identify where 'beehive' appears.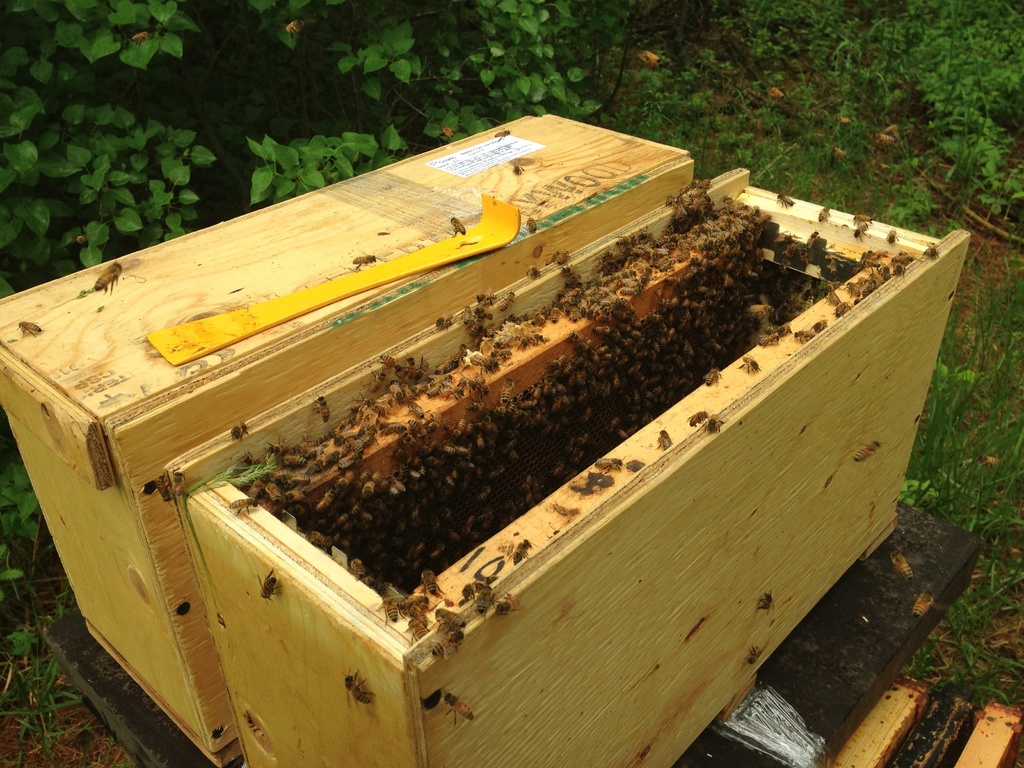
Appears at [x1=0, y1=109, x2=973, y2=767].
